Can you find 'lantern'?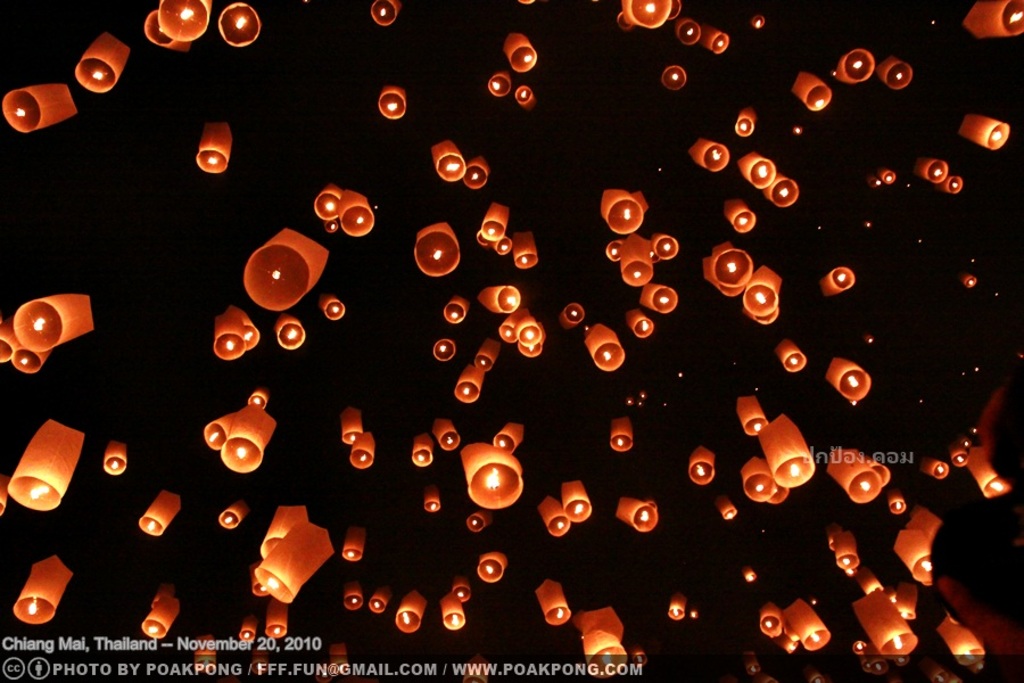
Yes, bounding box: (11, 352, 48, 370).
